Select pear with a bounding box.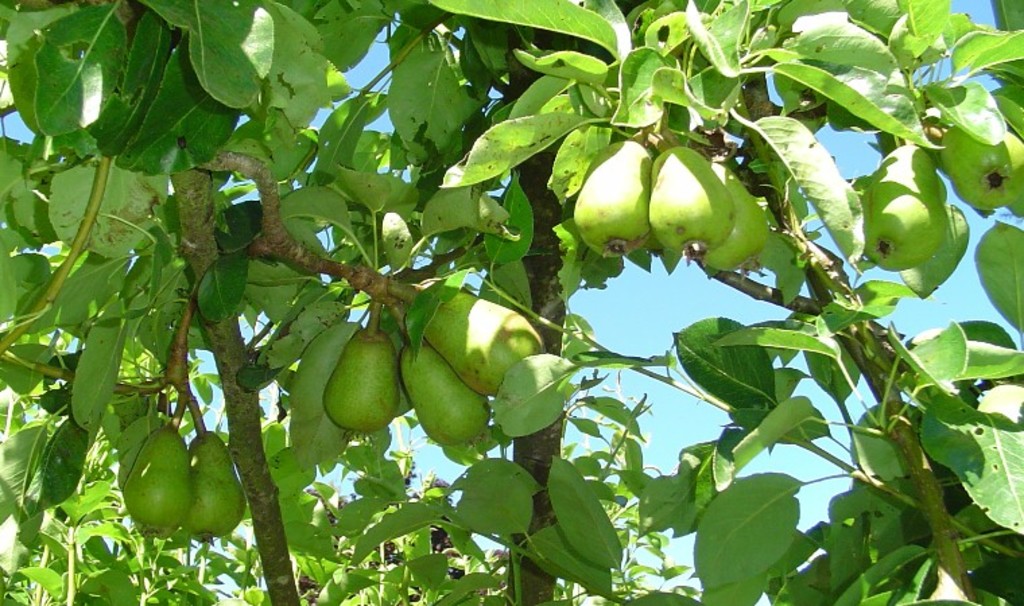
Rect(703, 162, 777, 279).
